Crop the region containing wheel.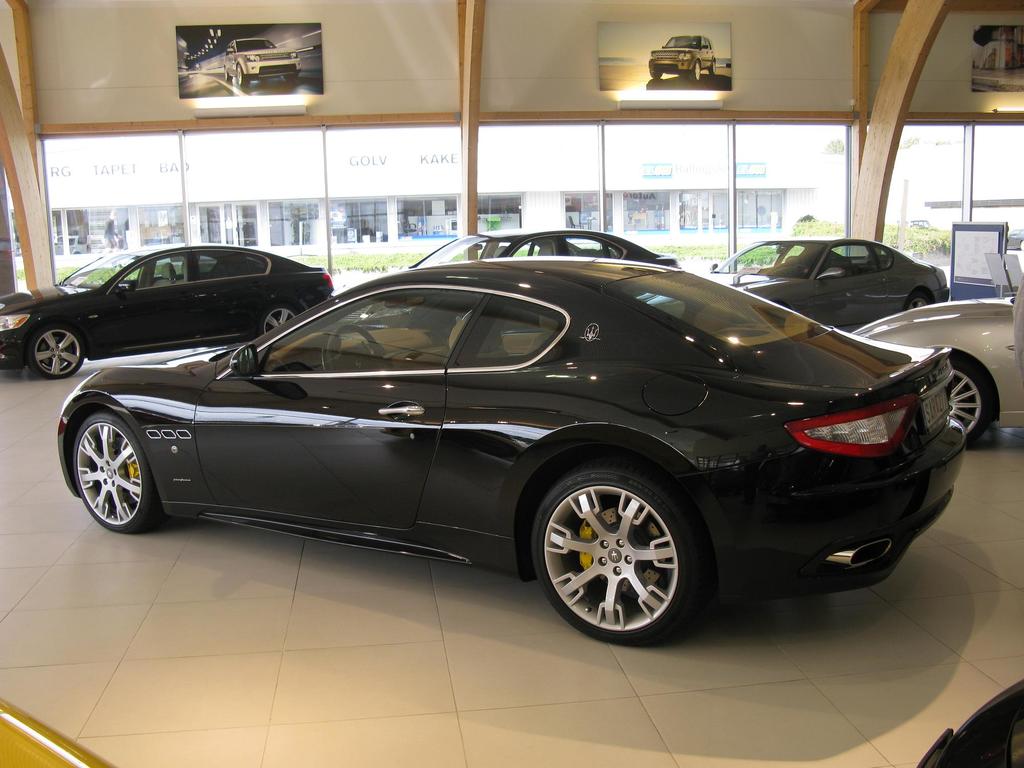
Crop region: (x1=943, y1=352, x2=1003, y2=442).
